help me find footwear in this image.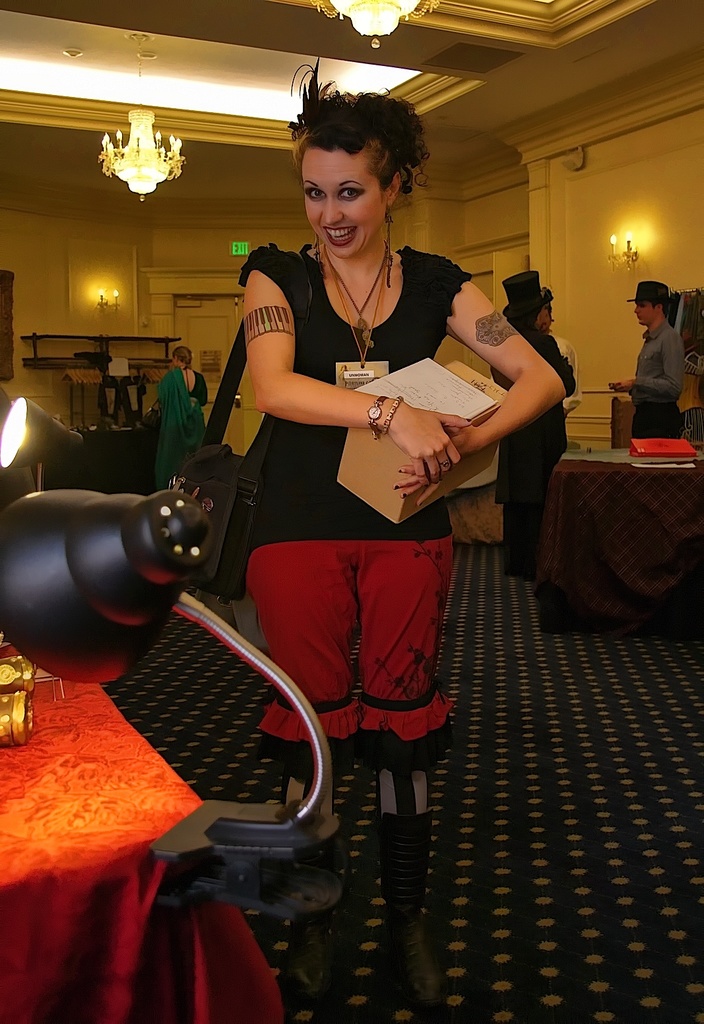
Found it: [369, 786, 449, 1023].
